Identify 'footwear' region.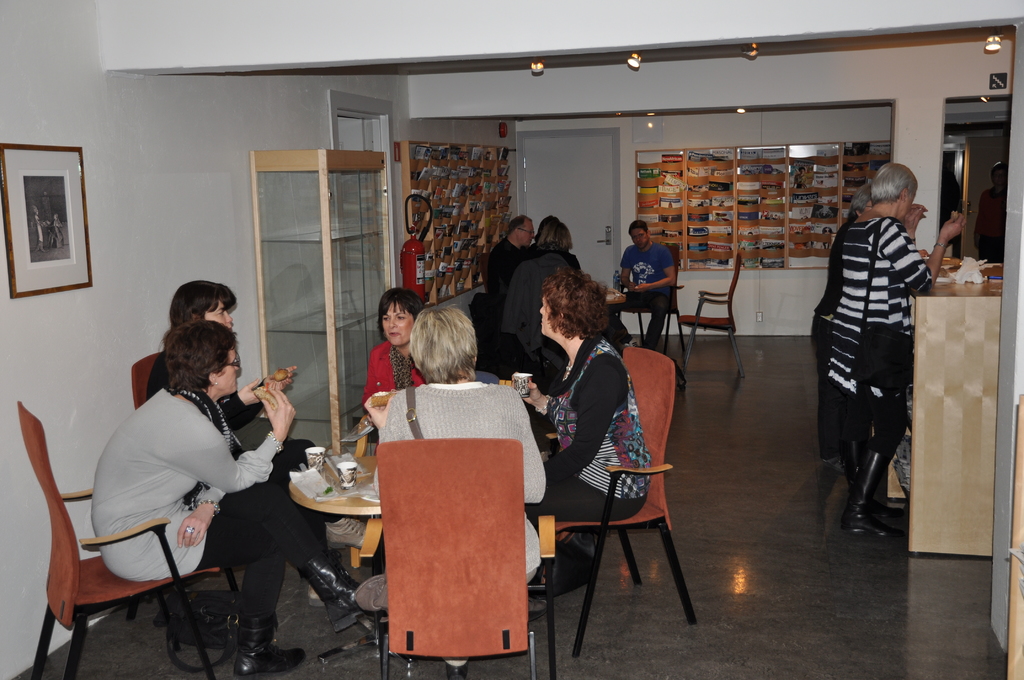
Region: 324 514 366 552.
